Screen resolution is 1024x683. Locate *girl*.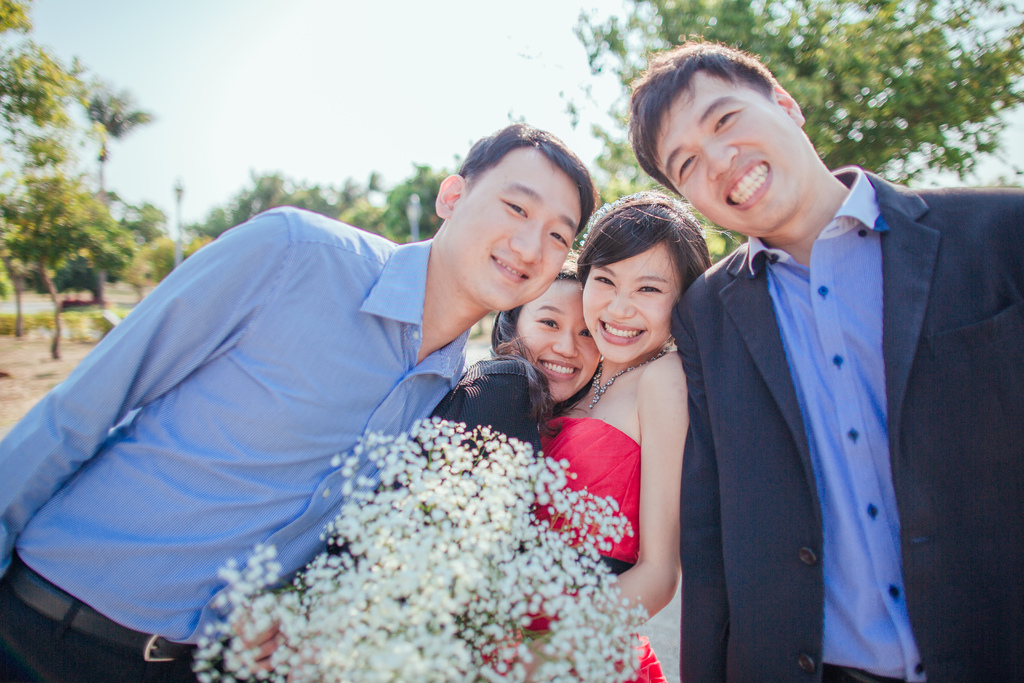
left=297, top=248, right=602, bottom=577.
